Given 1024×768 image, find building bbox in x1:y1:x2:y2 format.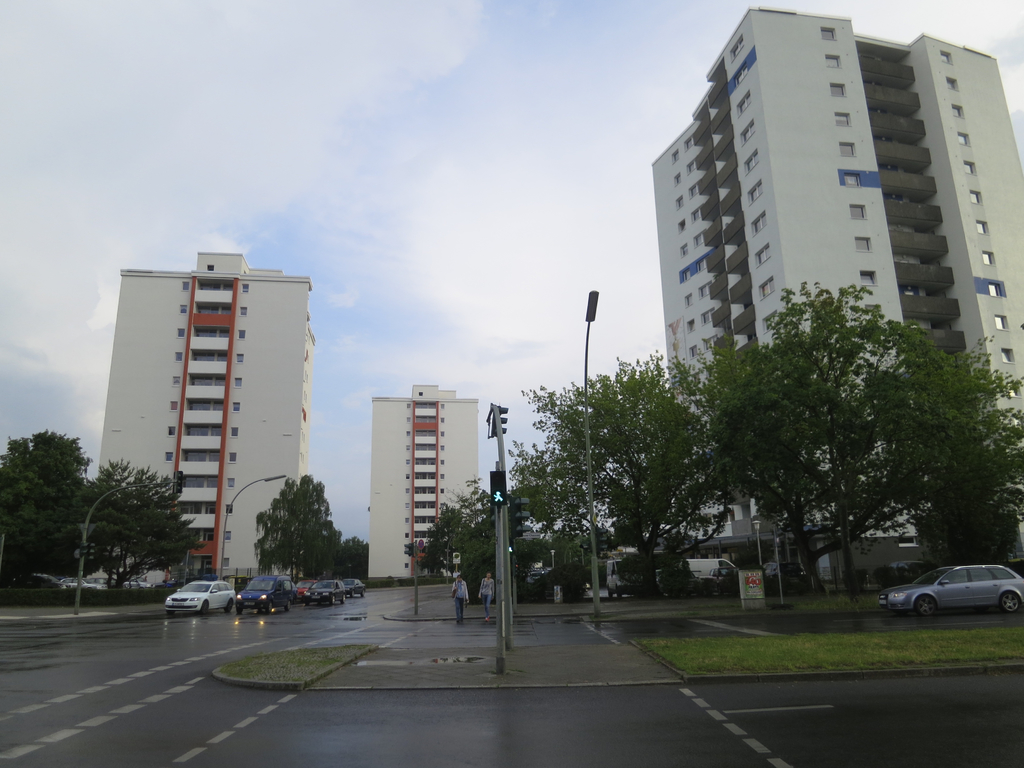
95:249:321:585.
